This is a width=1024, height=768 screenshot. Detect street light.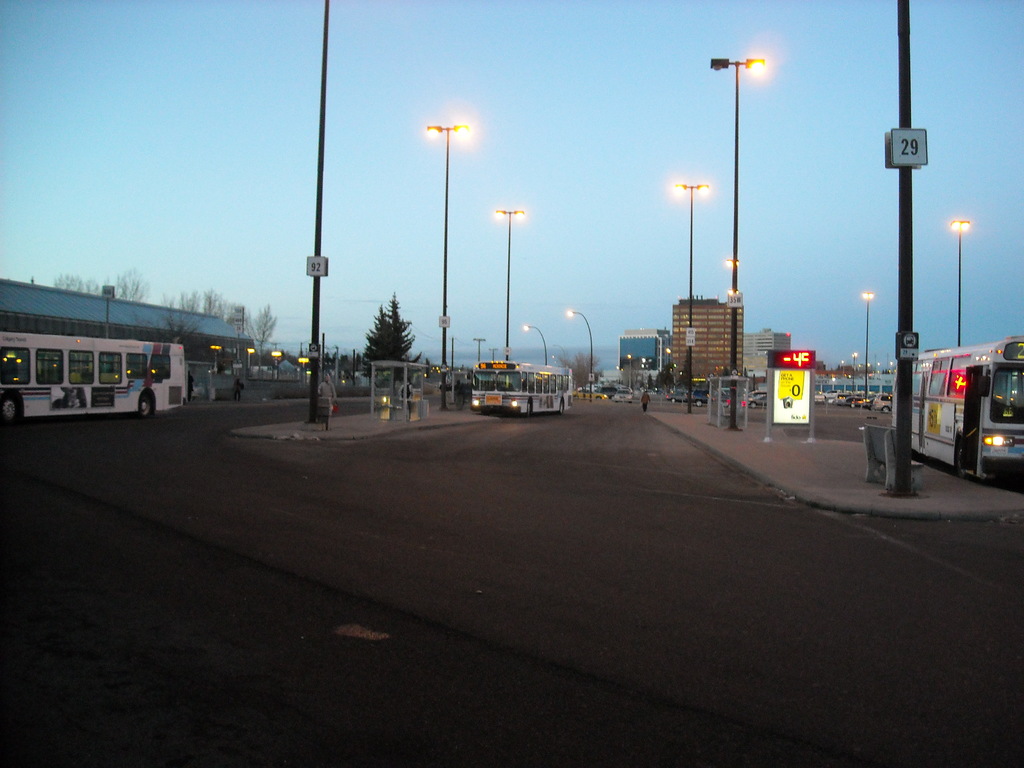
472, 337, 487, 365.
